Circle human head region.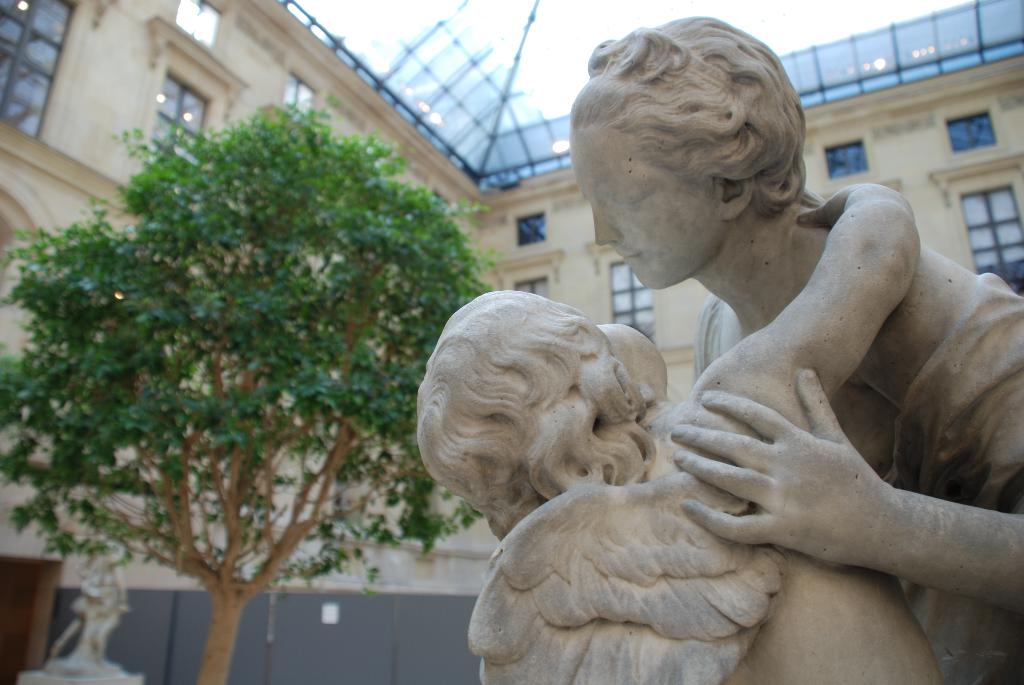
Region: 413, 288, 669, 535.
